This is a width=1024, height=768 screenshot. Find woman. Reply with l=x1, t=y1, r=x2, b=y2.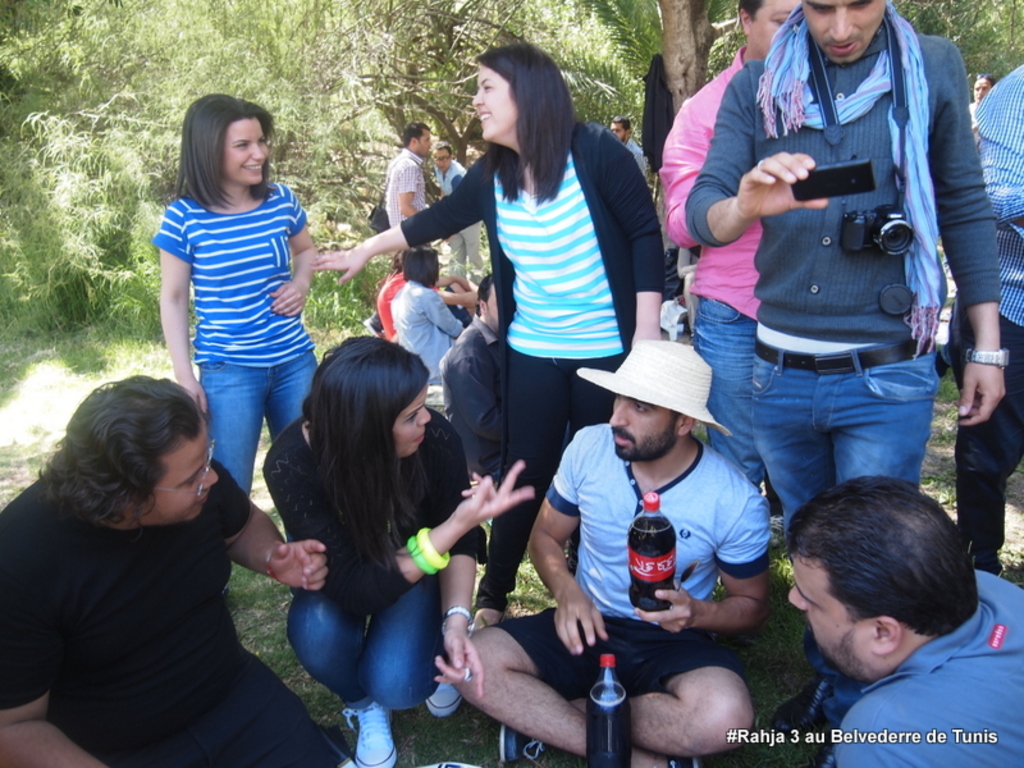
l=256, t=342, r=536, b=767.
